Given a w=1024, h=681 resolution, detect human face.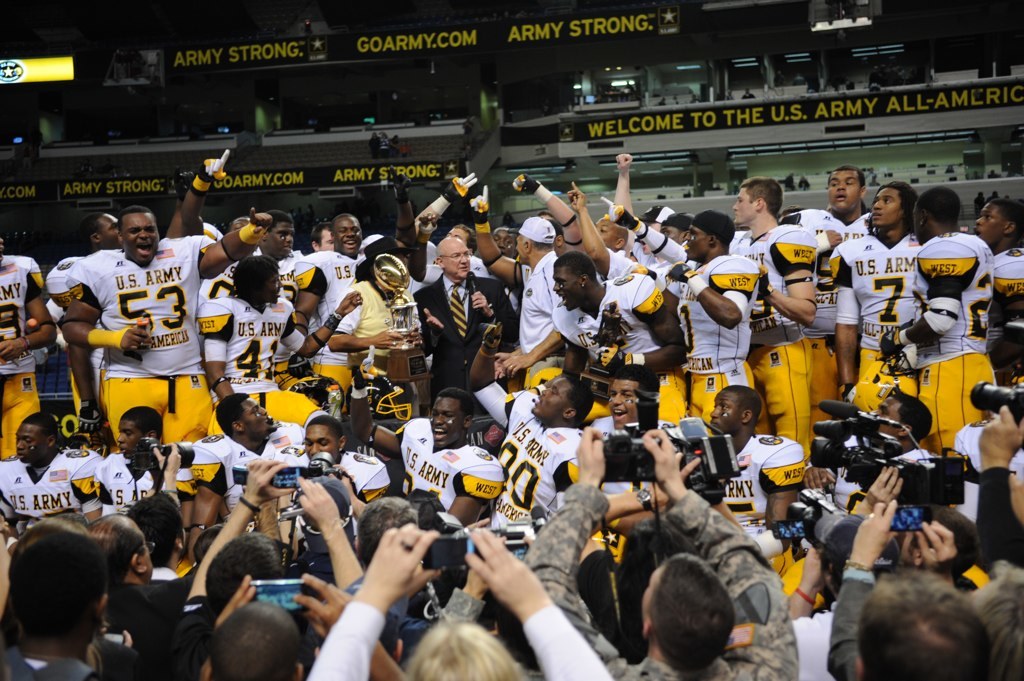
119, 418, 134, 458.
